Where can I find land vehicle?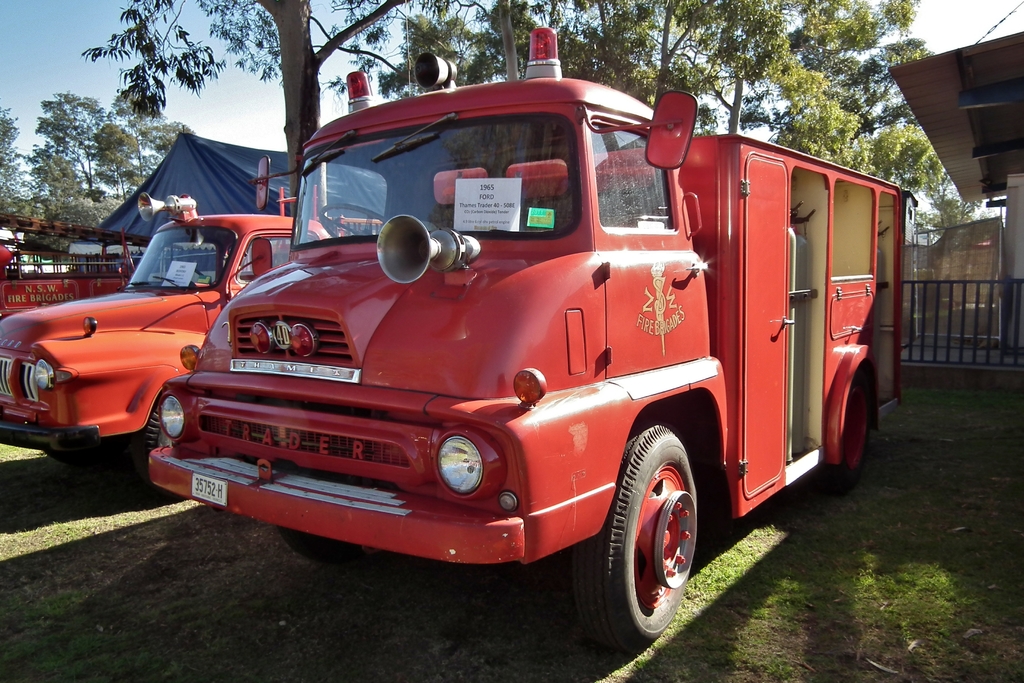
You can find it at bbox=[0, 193, 378, 467].
